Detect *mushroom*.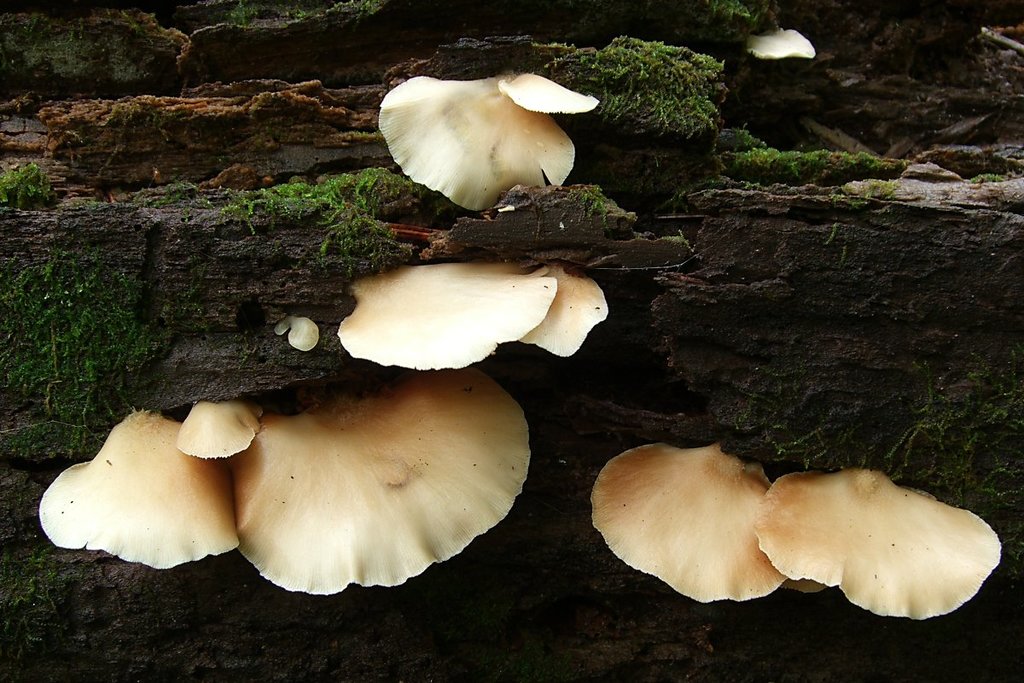
Detected at [x1=755, y1=468, x2=999, y2=620].
